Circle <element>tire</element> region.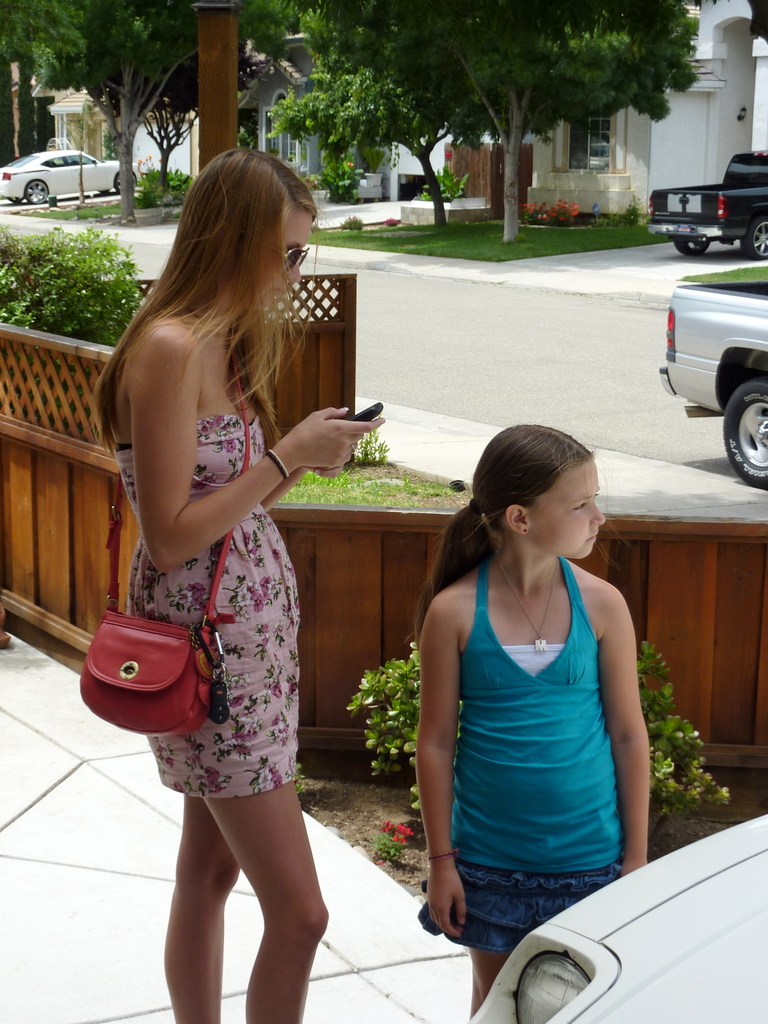
Region: BBox(721, 376, 767, 491).
